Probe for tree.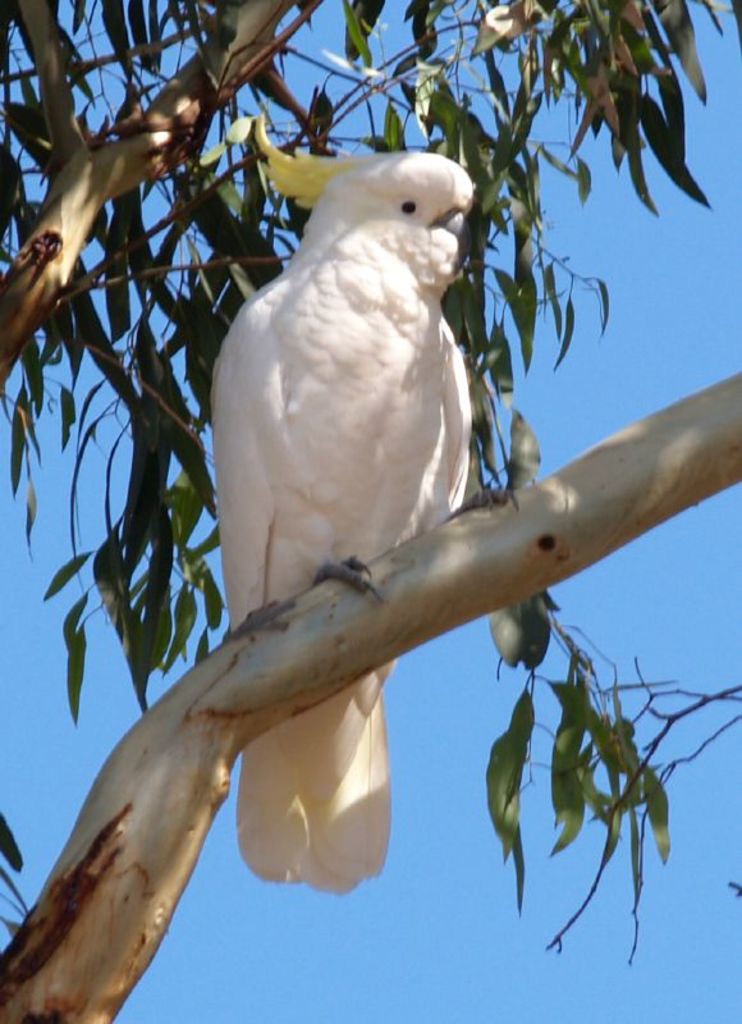
Probe result: box=[0, 0, 741, 1023].
